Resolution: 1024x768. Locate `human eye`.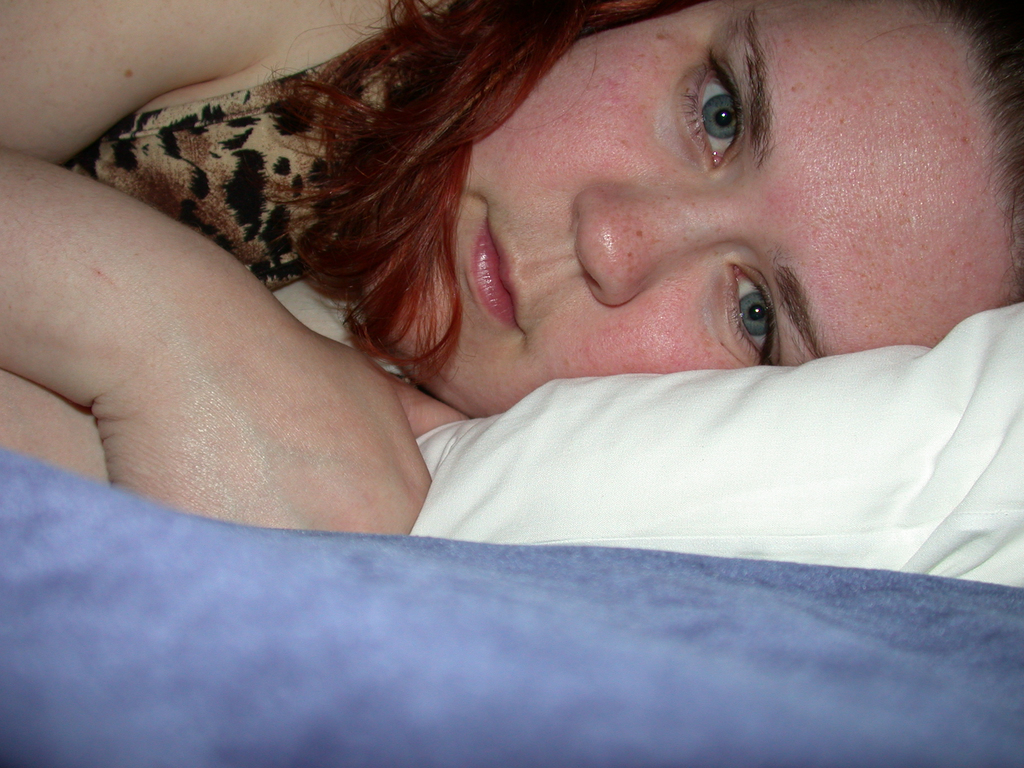
BBox(678, 45, 747, 172).
